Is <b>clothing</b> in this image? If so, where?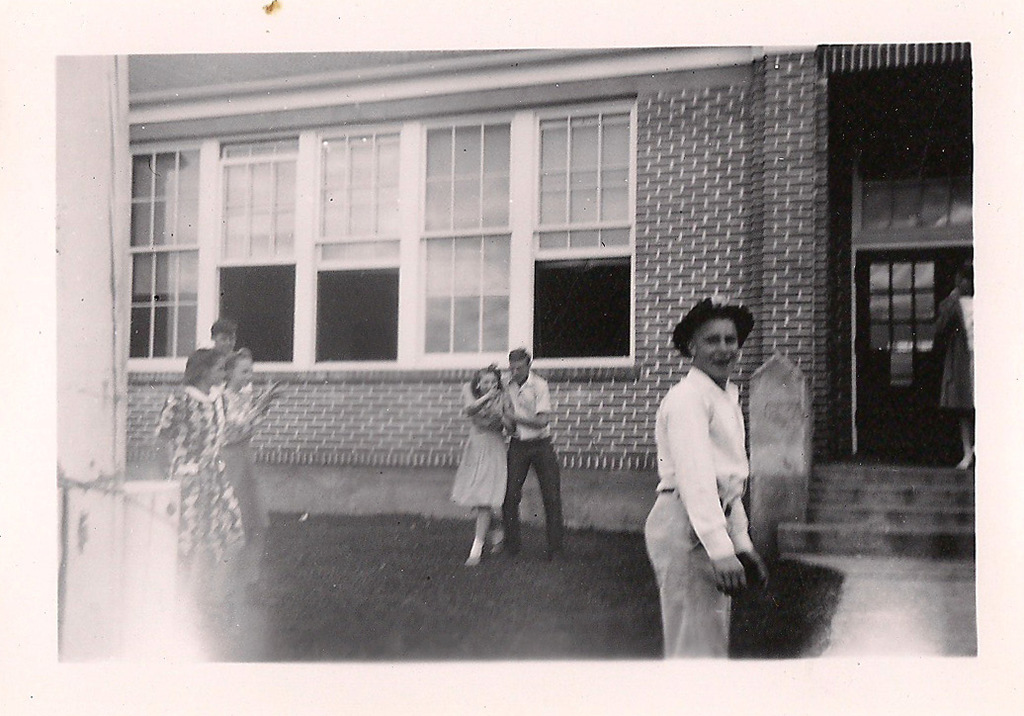
Yes, at (217,387,274,529).
